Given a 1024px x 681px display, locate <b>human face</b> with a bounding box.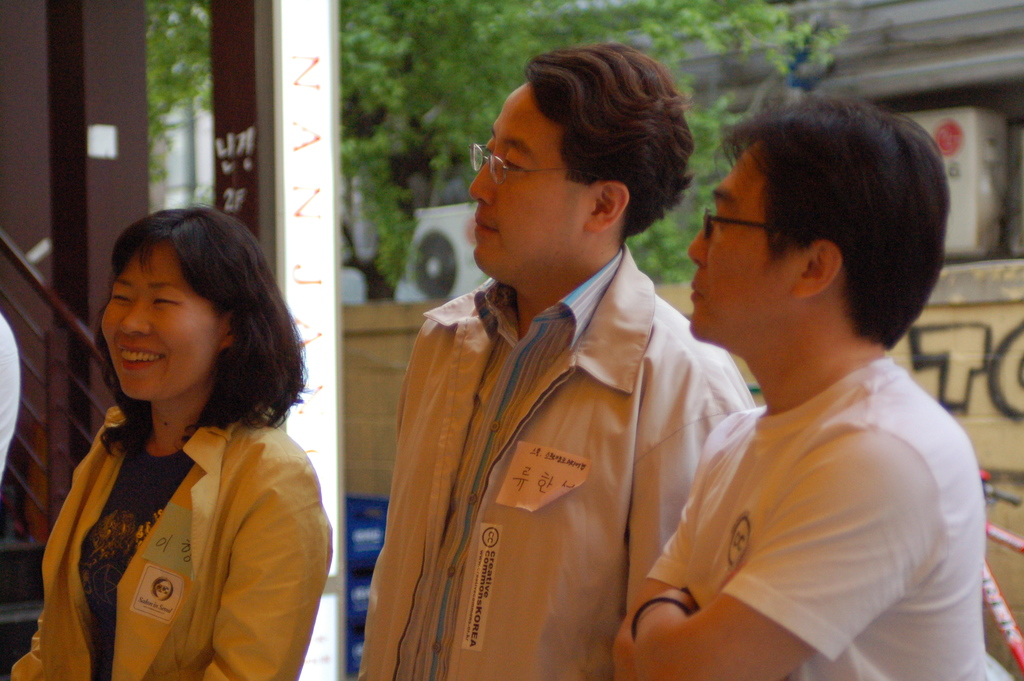
Located: box(97, 237, 216, 400).
